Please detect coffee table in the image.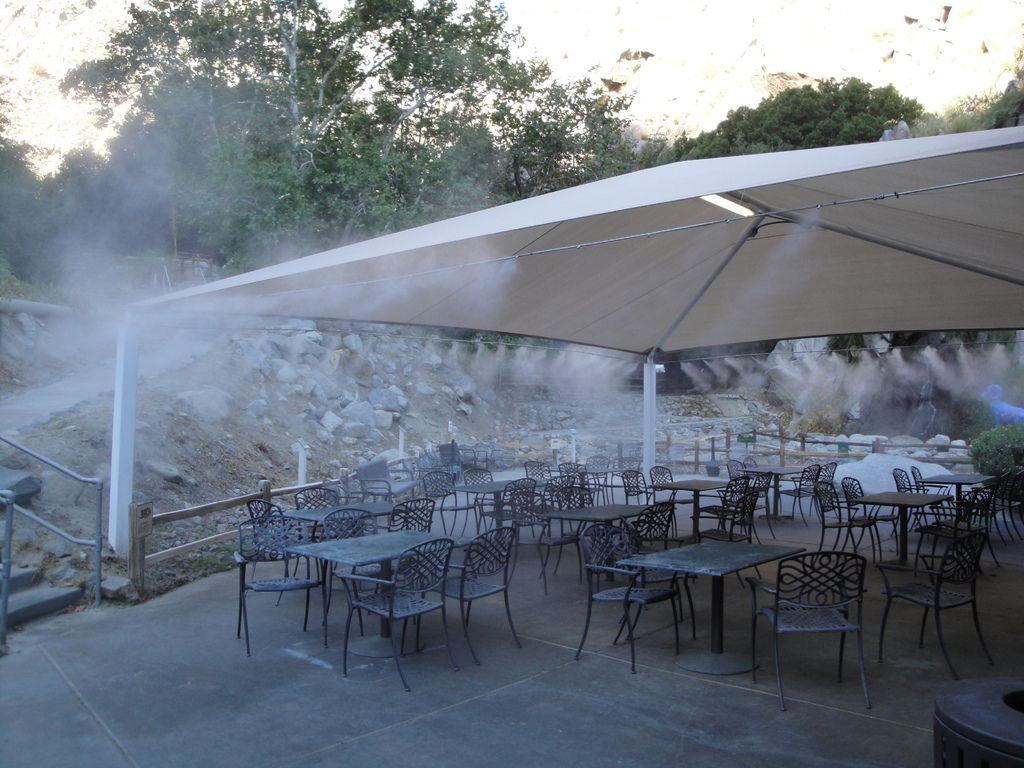
[left=535, top=501, right=657, bottom=573].
